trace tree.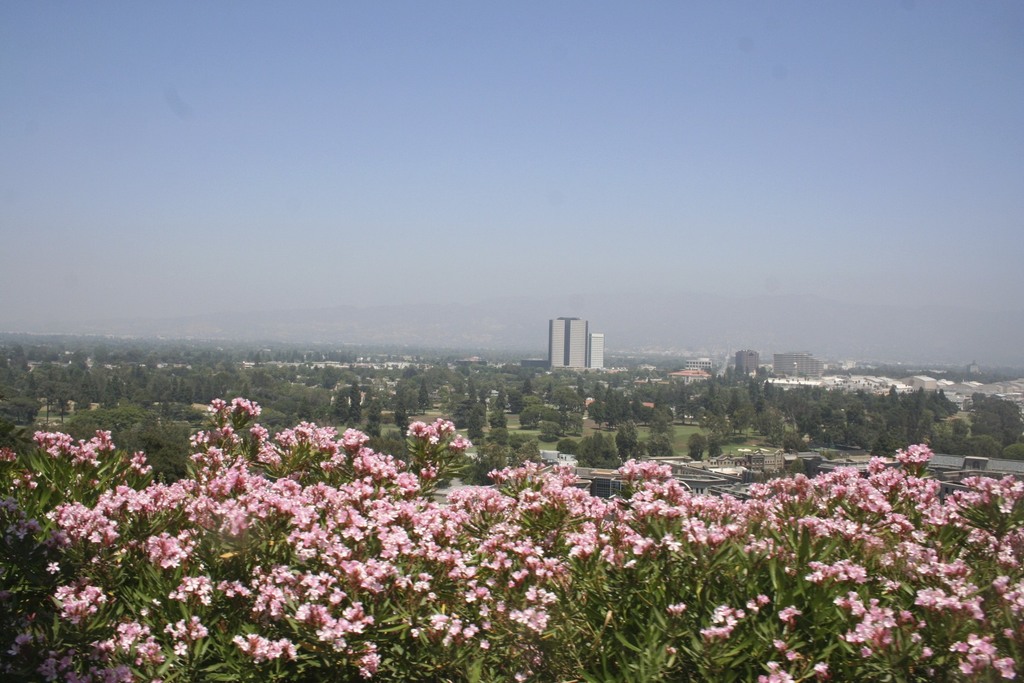
Traced to Rect(703, 439, 723, 458).
